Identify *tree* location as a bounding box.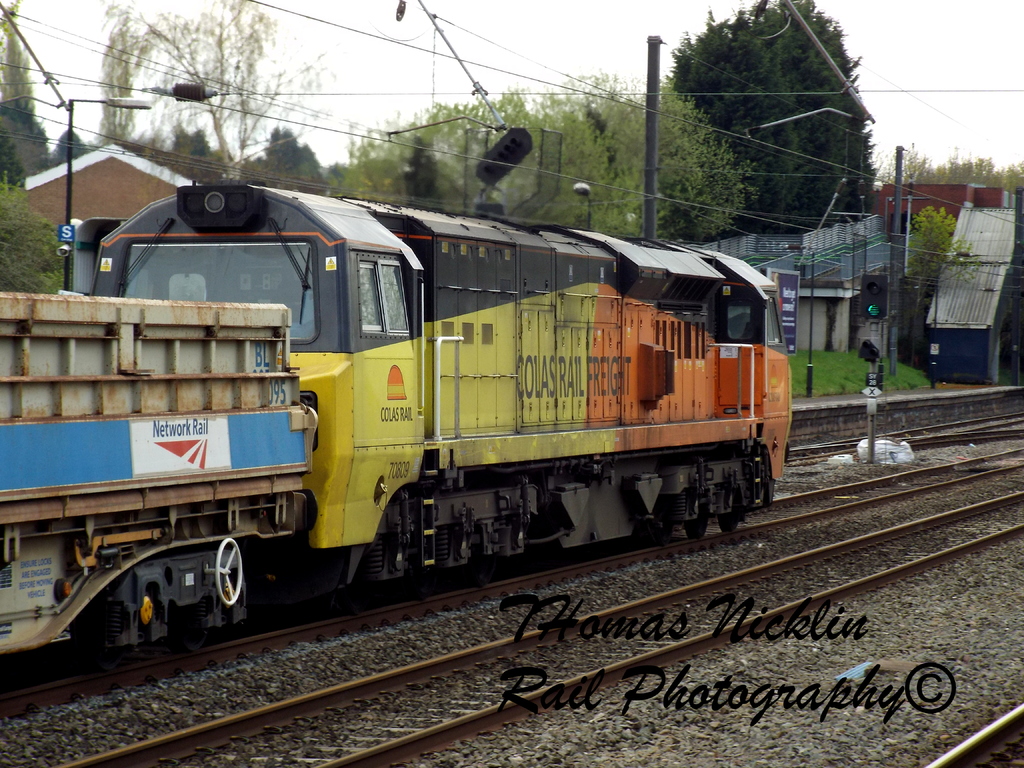
rect(0, 172, 67, 305).
